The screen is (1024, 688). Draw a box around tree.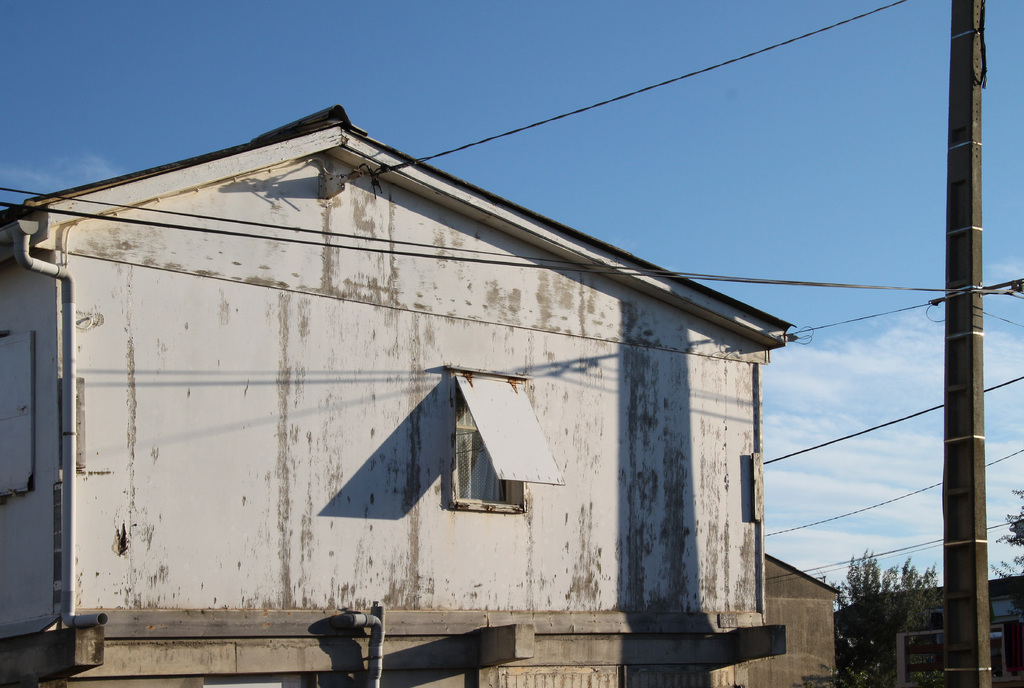
select_region(825, 548, 951, 687).
